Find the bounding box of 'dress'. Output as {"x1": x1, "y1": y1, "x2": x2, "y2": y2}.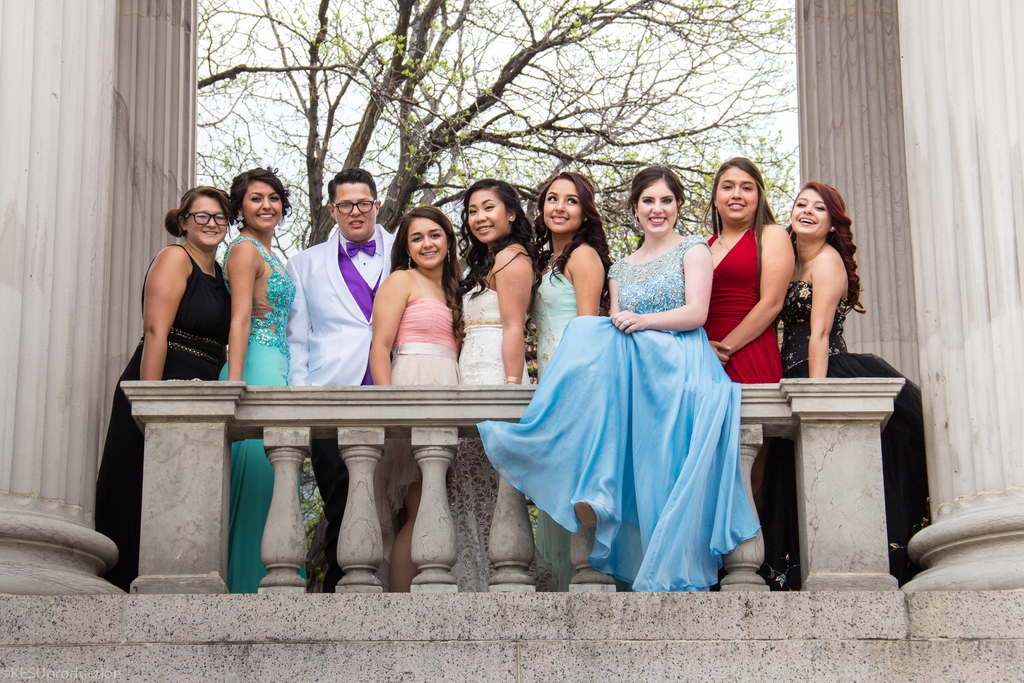
{"x1": 524, "y1": 264, "x2": 572, "y2": 593}.
